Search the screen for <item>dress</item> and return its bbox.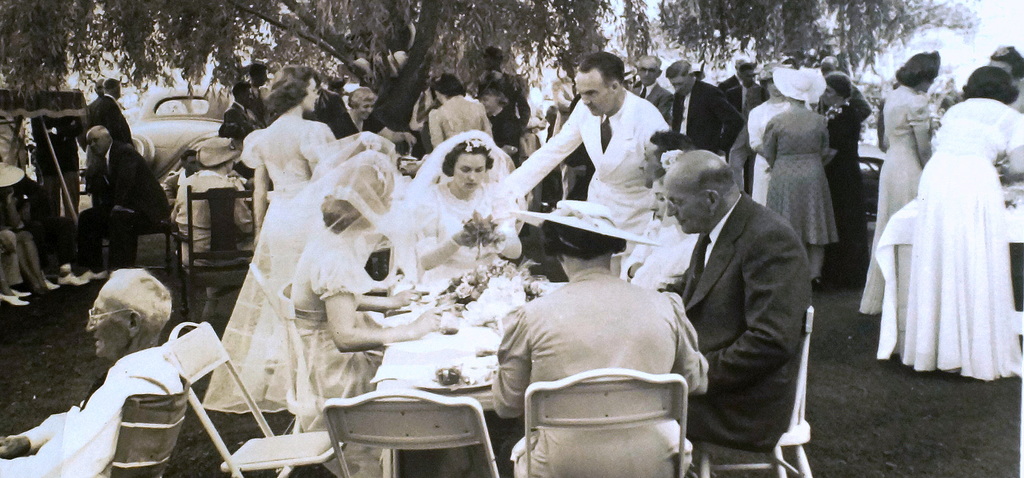
Found: left=405, top=131, right=529, bottom=327.
